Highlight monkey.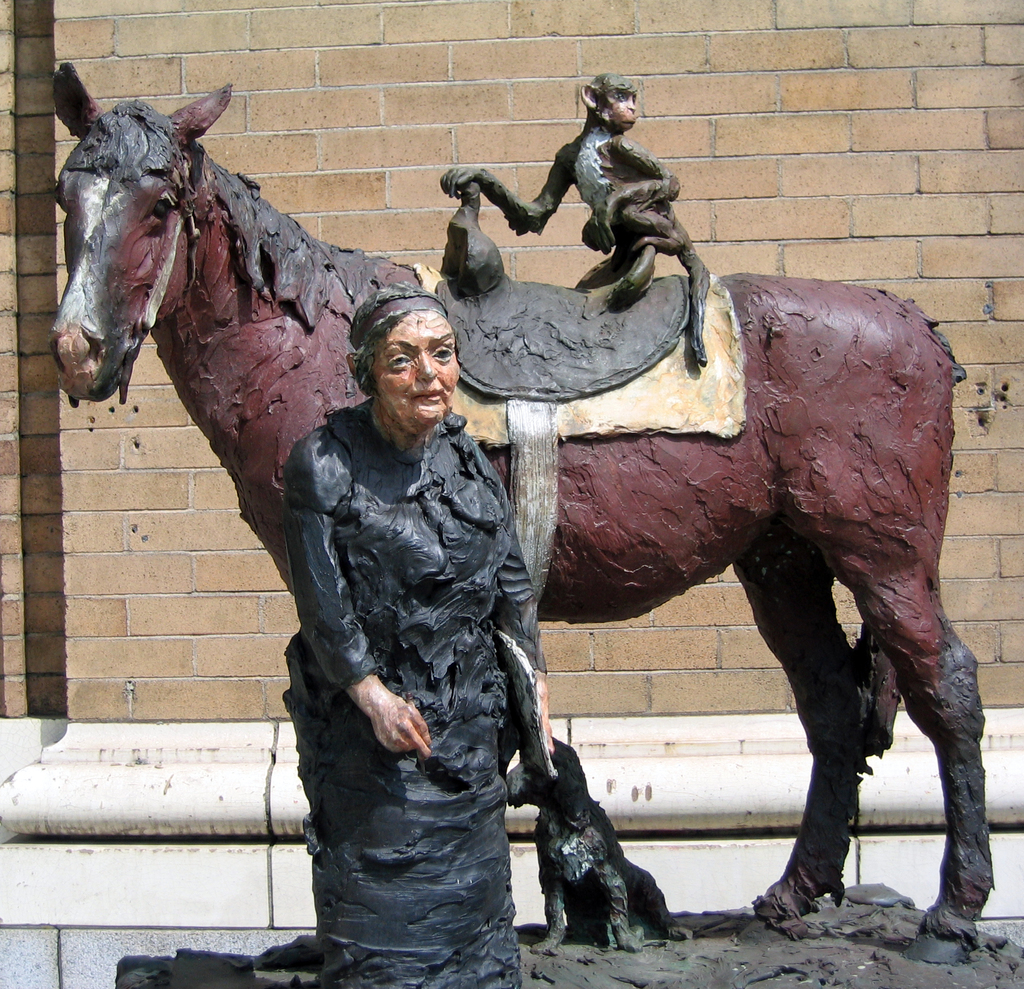
Highlighted region: rect(441, 74, 714, 362).
